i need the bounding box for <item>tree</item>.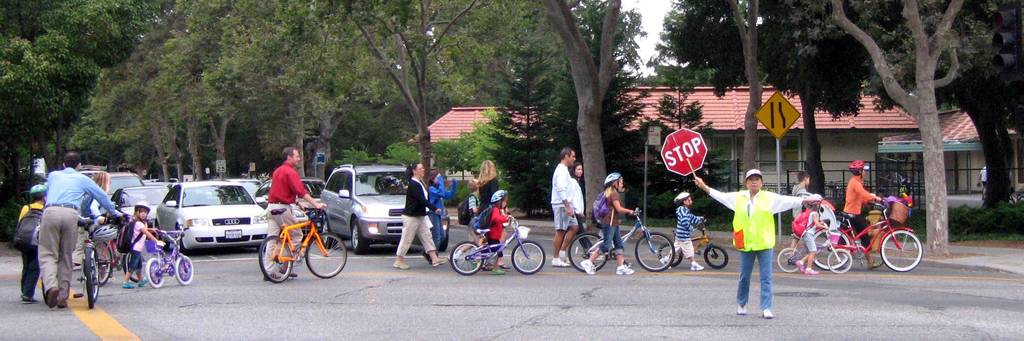
Here it is: bbox=[68, 0, 264, 179].
